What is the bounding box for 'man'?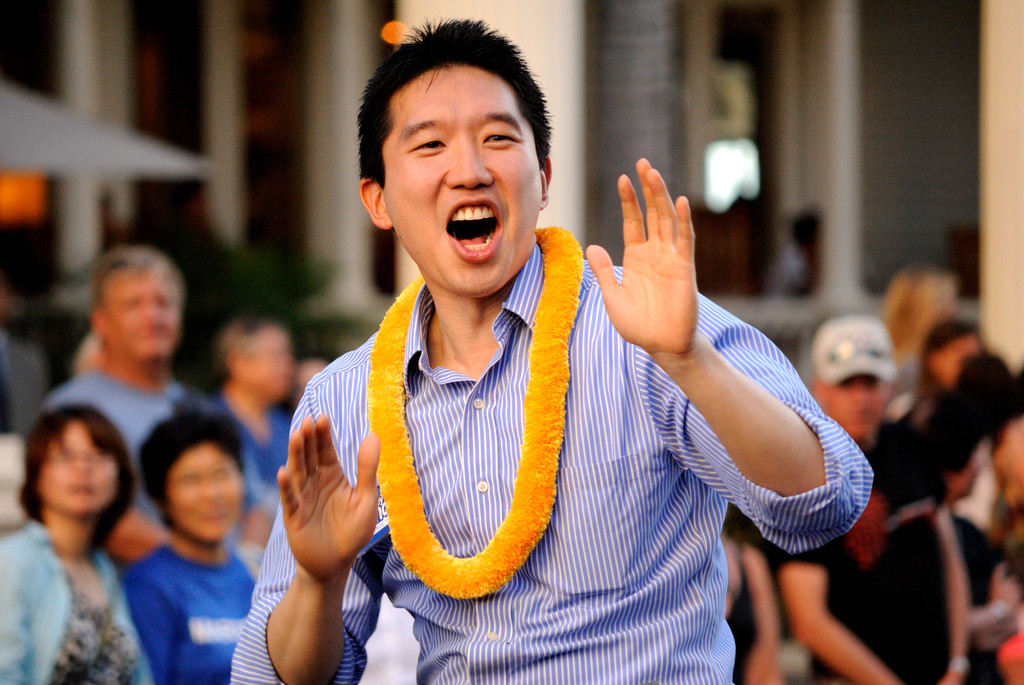
811,310,997,683.
